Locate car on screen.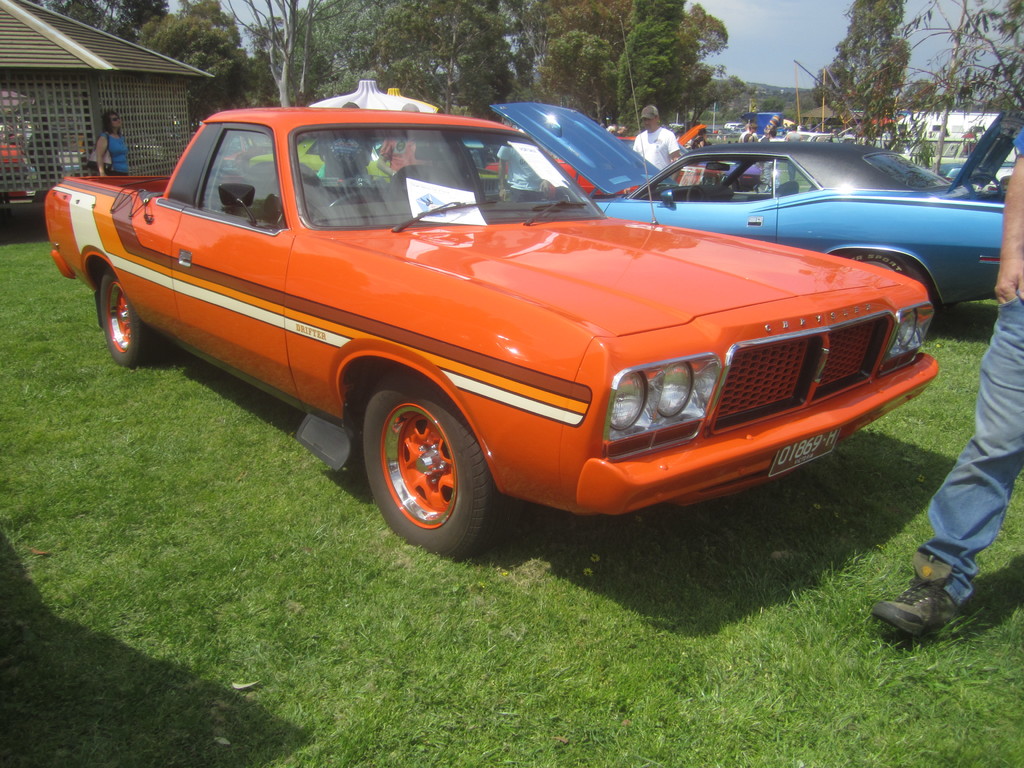
On screen at x1=0, y1=138, x2=33, y2=203.
